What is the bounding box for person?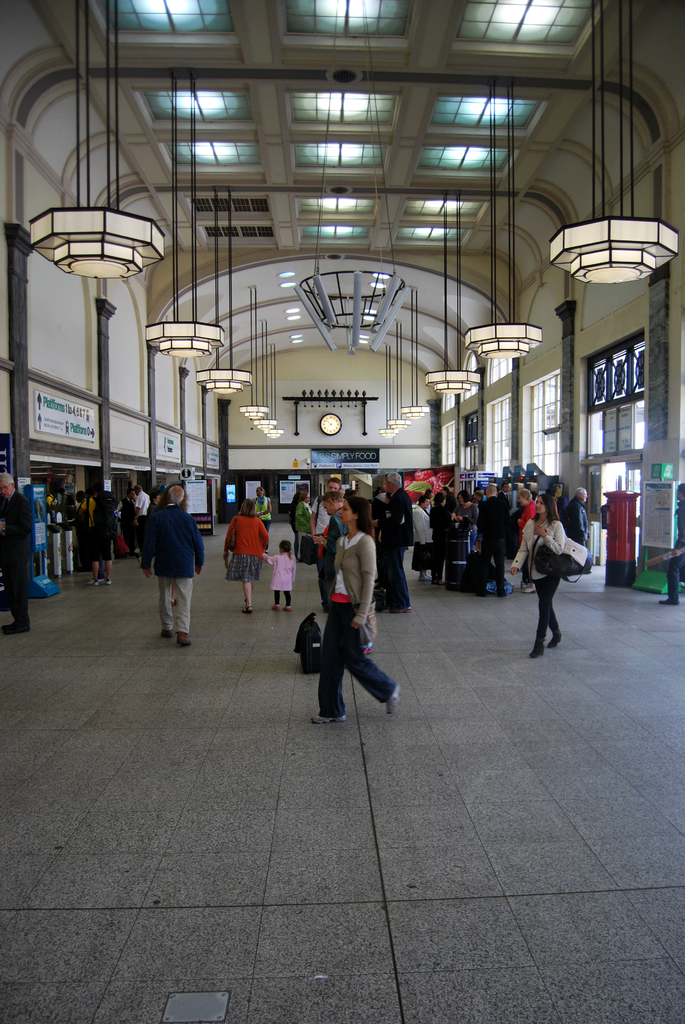
(x1=262, y1=545, x2=291, y2=609).
